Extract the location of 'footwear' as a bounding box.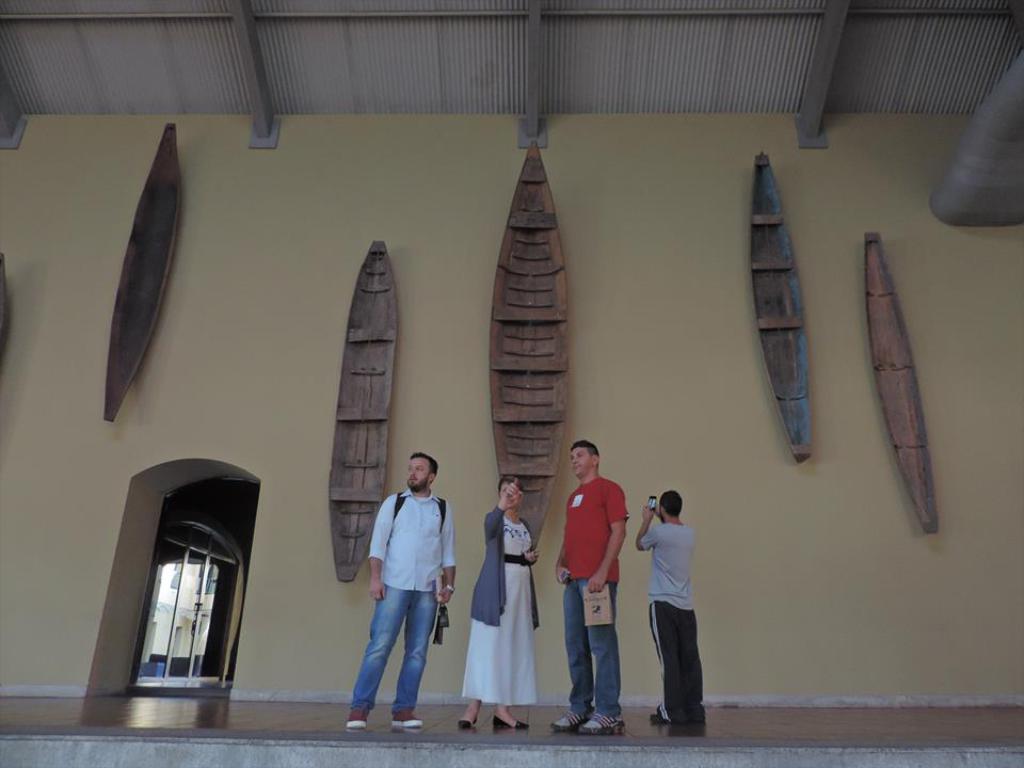
bbox=(386, 707, 421, 730).
